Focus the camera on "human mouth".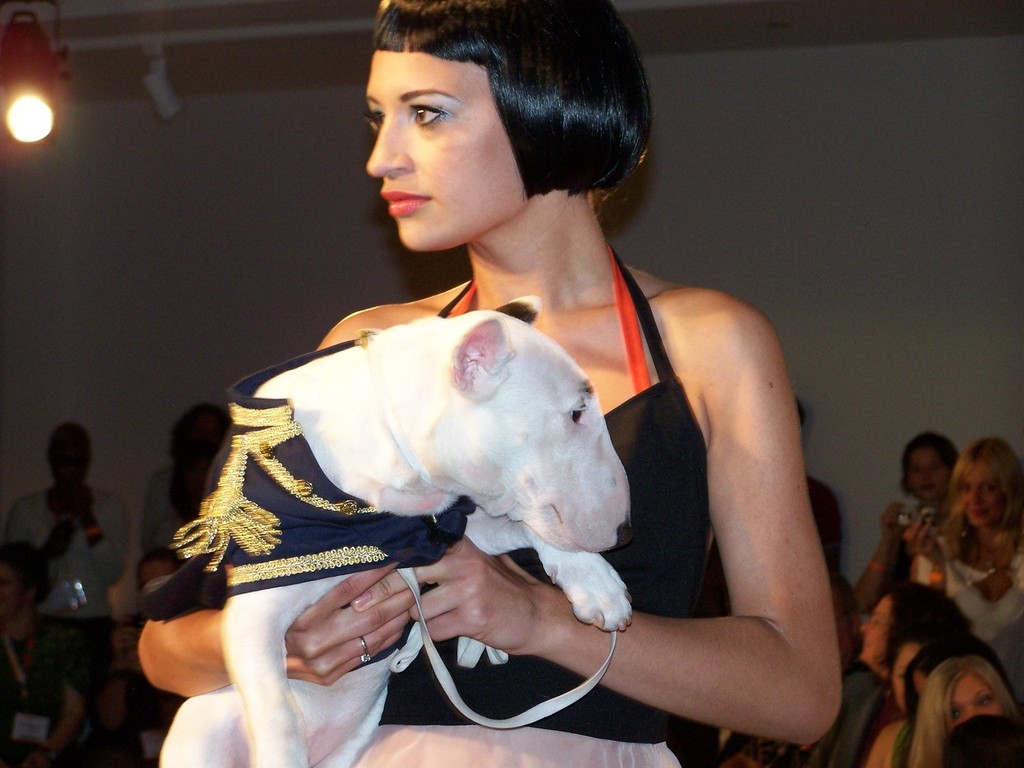
Focus region: box(380, 179, 435, 217).
